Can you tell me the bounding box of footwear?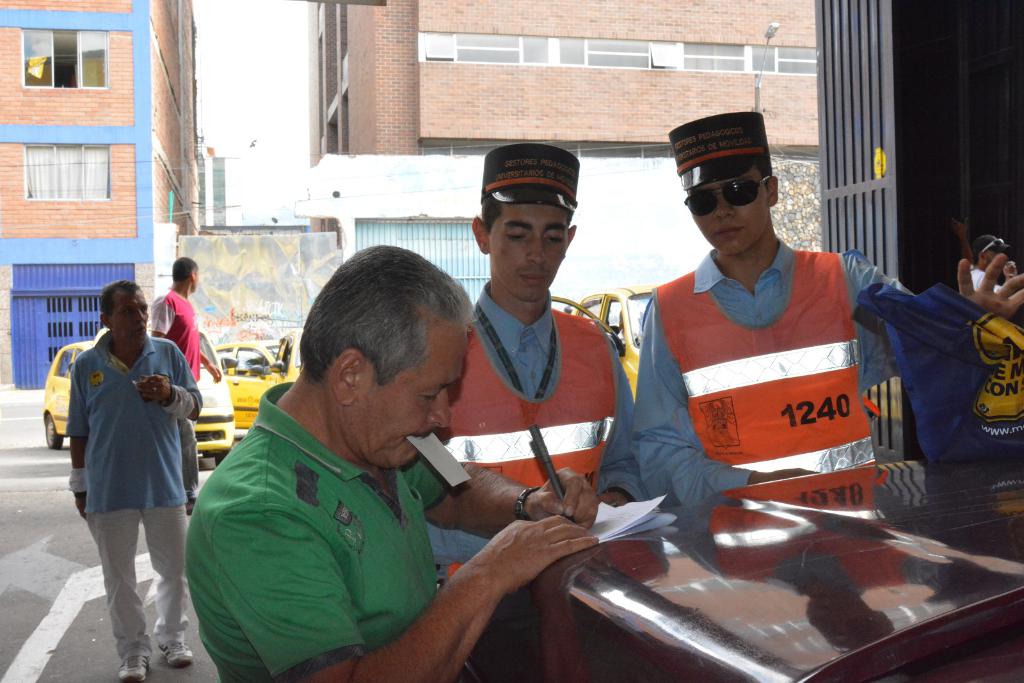
BBox(154, 644, 192, 673).
